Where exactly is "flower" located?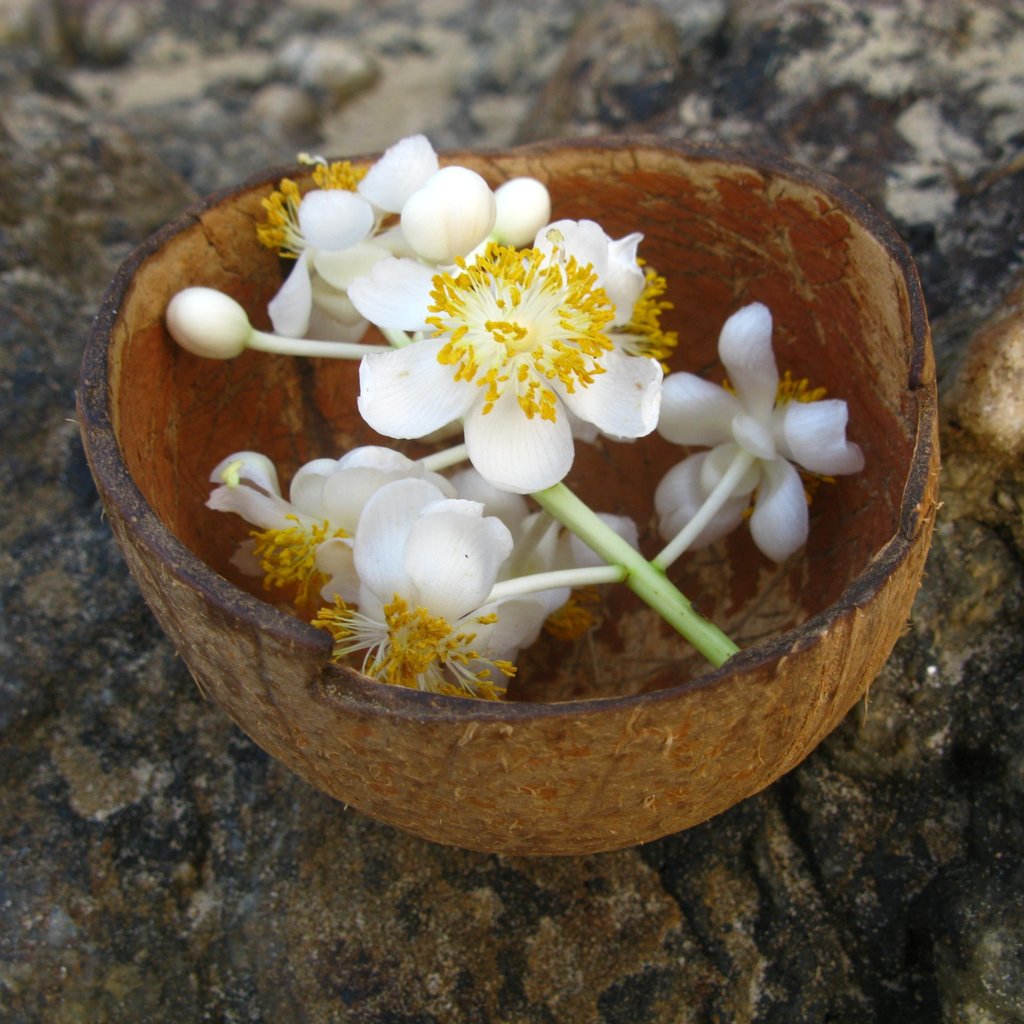
Its bounding box is [left=312, top=468, right=581, bottom=700].
